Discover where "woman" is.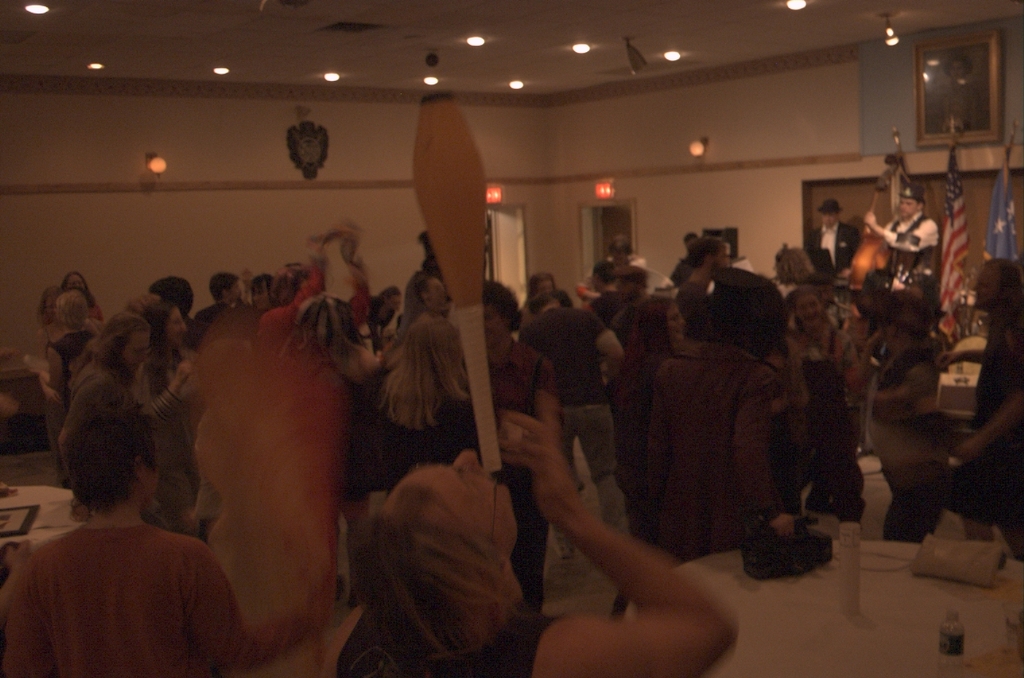
Discovered at <box>41,295,93,413</box>.
